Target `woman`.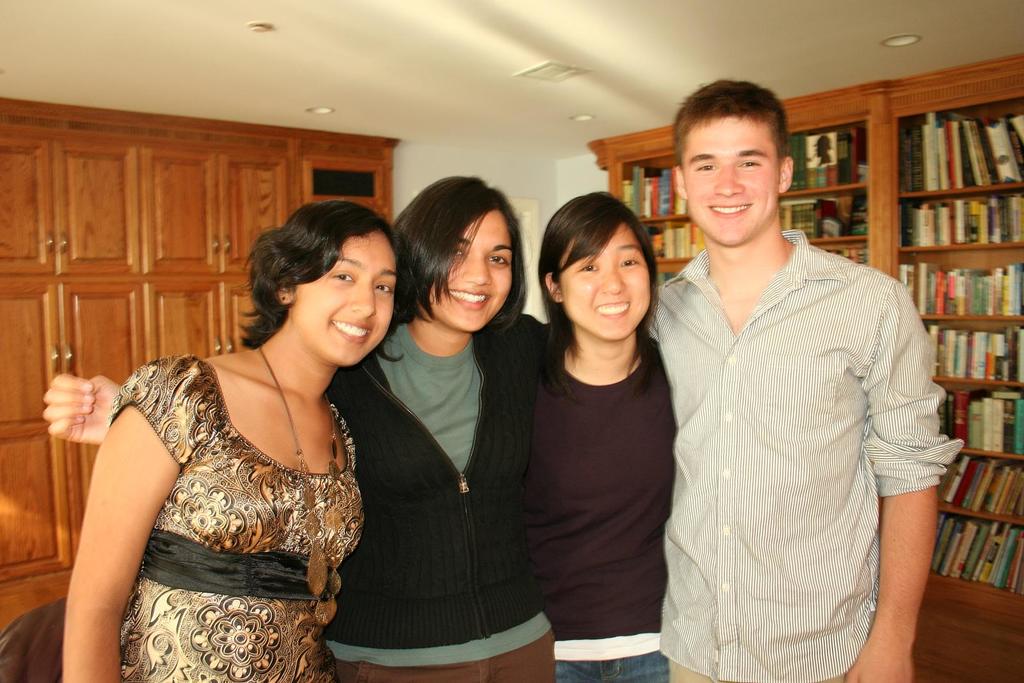
Target region: 518,191,678,682.
